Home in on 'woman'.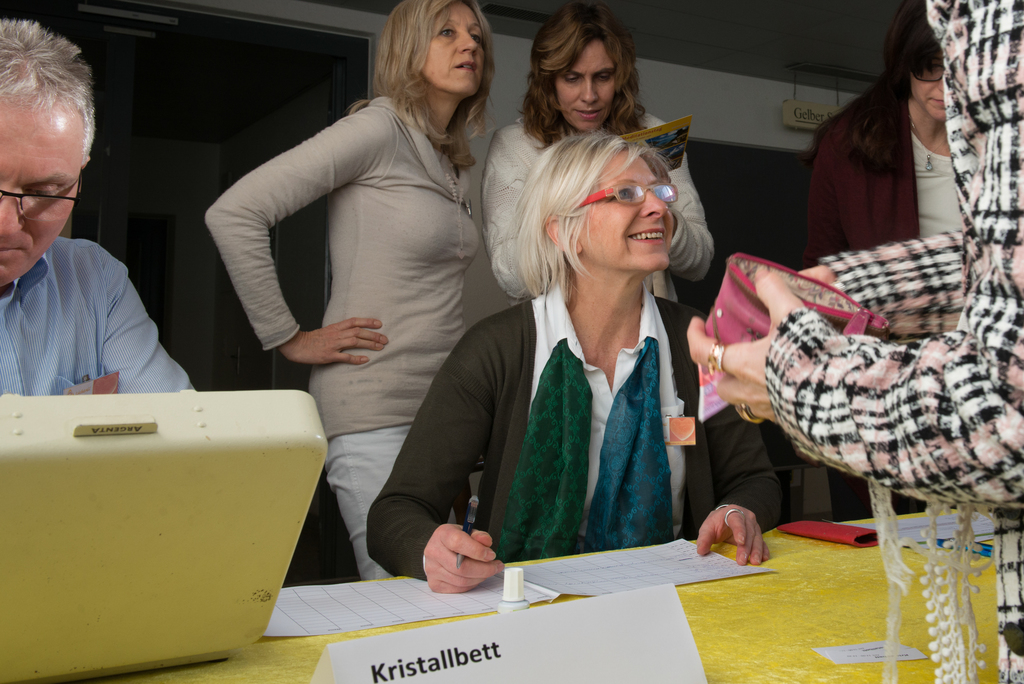
Homed in at <region>238, 15, 535, 588</region>.
